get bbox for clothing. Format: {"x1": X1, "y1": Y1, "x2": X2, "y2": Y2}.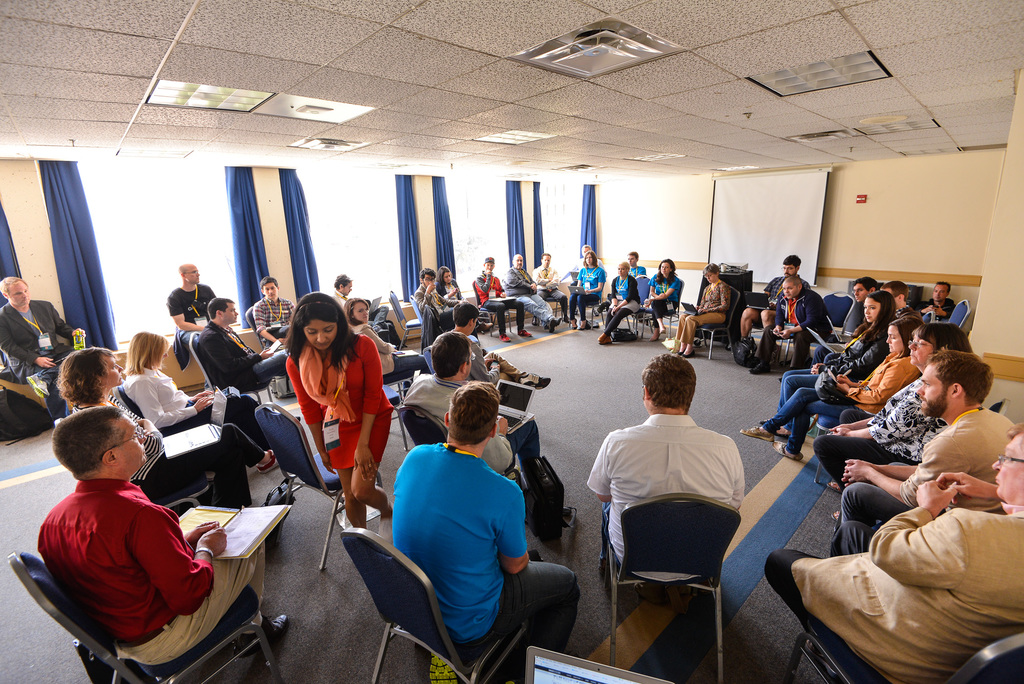
{"x1": 760, "y1": 499, "x2": 1023, "y2": 683}.
